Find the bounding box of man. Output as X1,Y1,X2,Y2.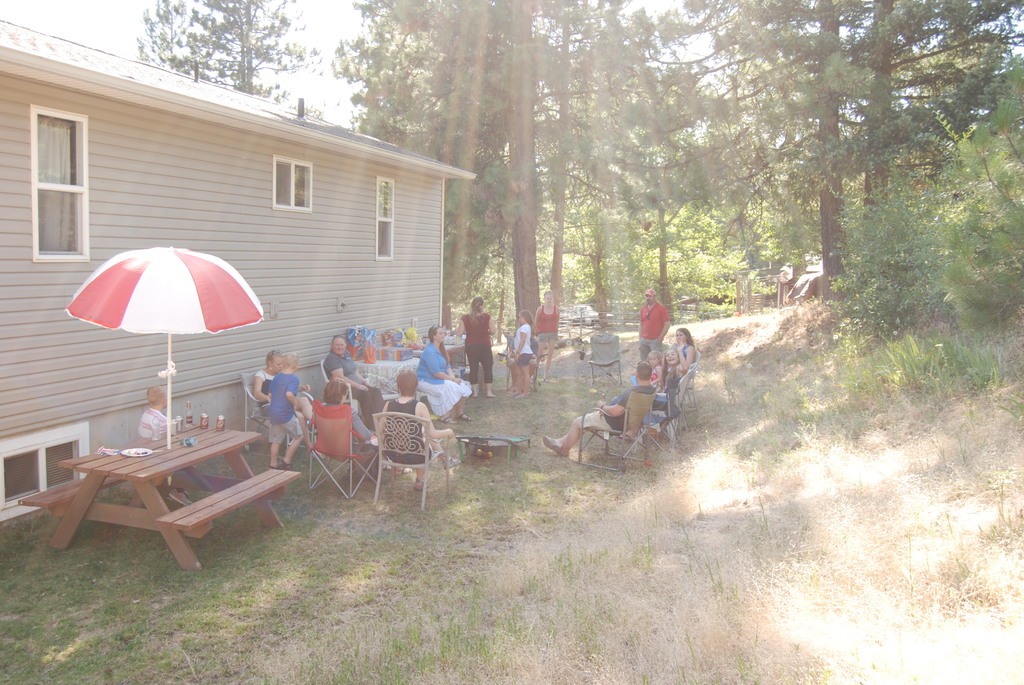
506,332,540,392.
